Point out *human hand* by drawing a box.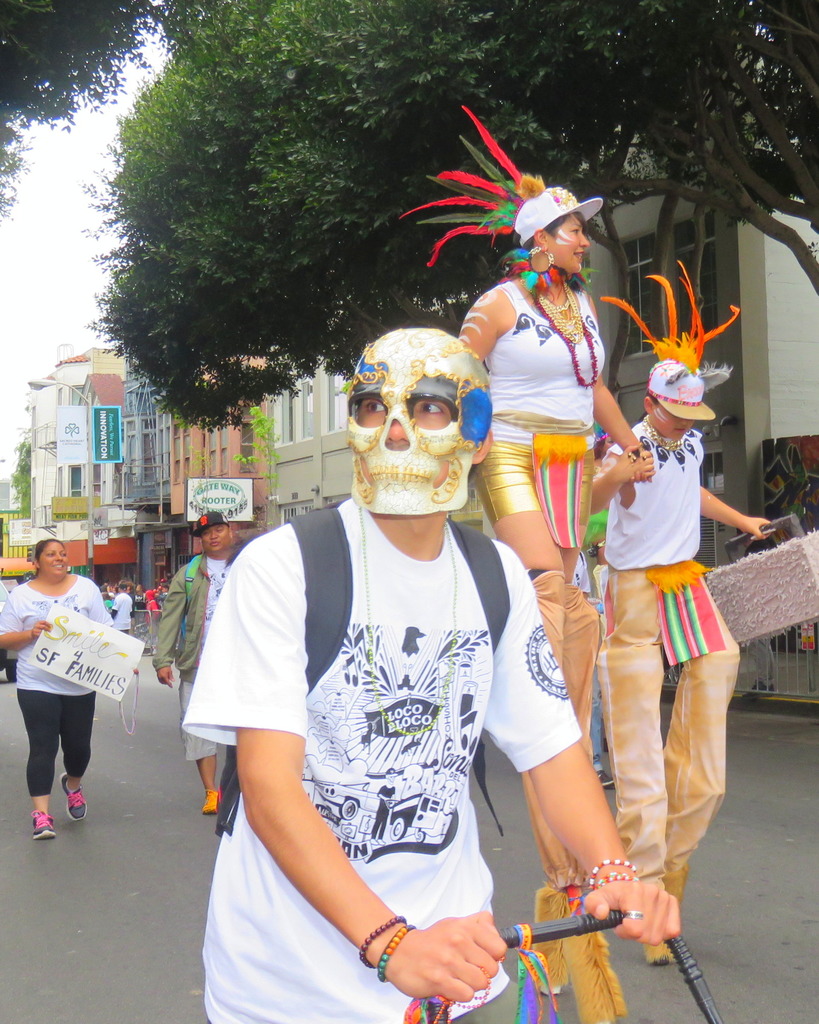
29, 616, 49, 642.
